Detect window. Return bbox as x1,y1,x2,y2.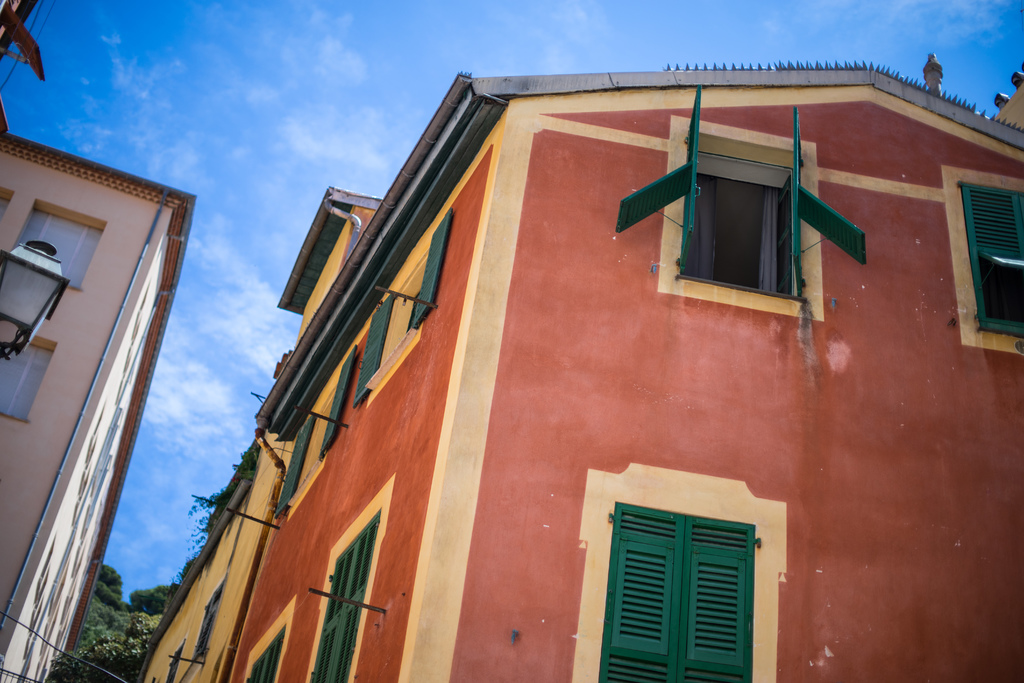
353,215,458,406.
